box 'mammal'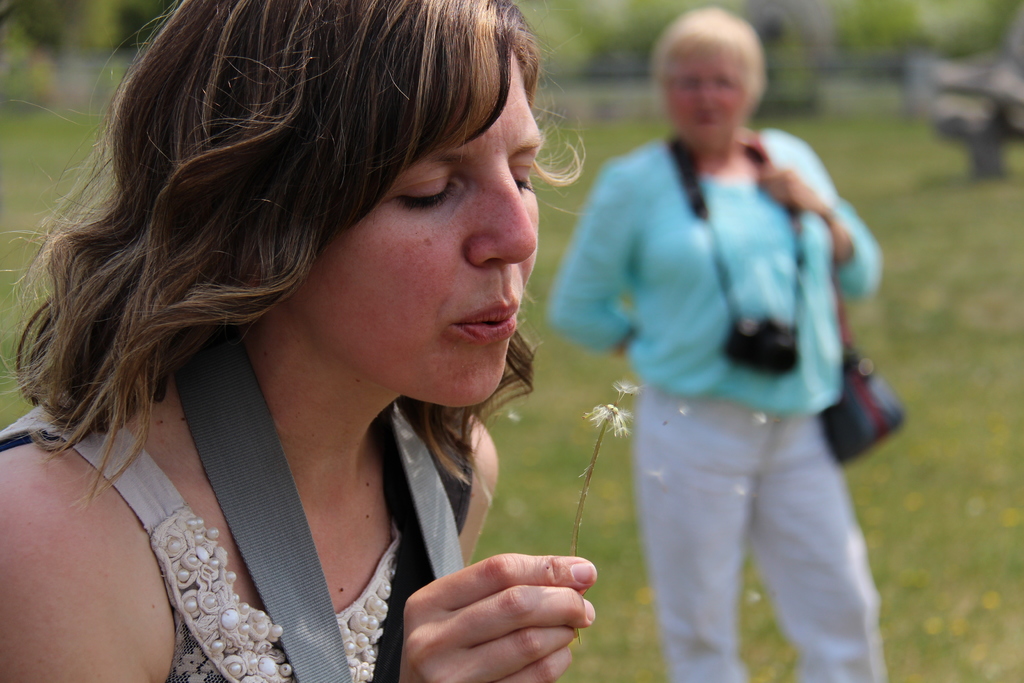
bbox=[547, 24, 899, 682]
